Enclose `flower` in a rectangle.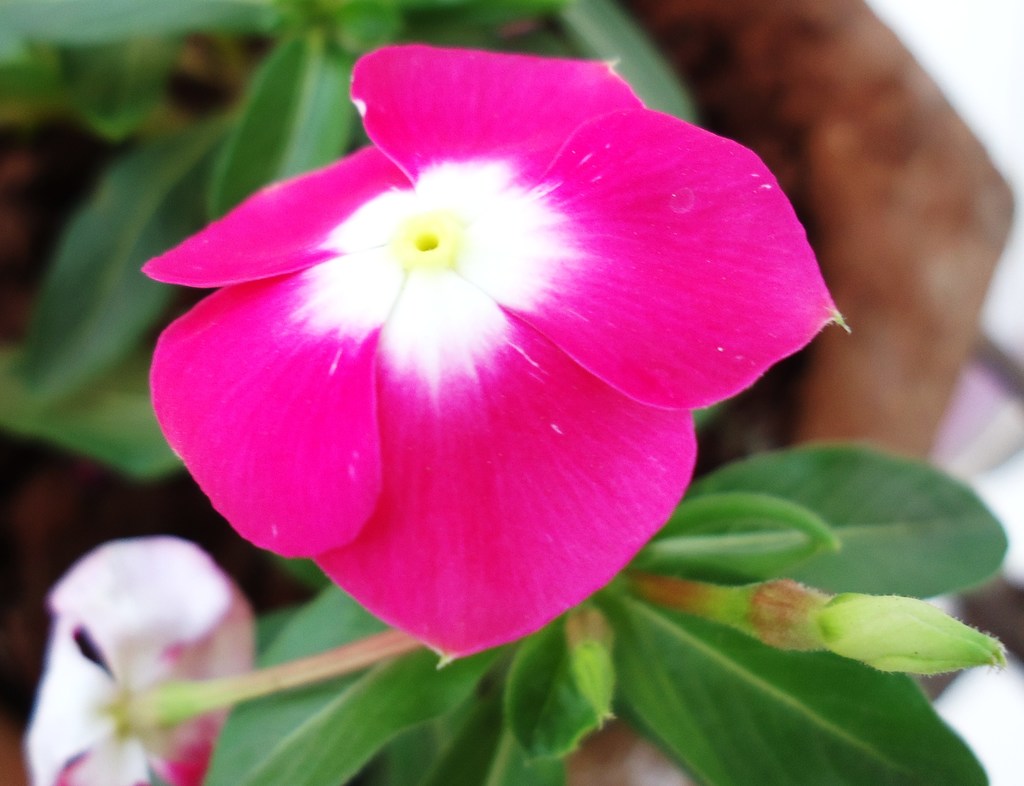
crop(135, 25, 829, 656).
